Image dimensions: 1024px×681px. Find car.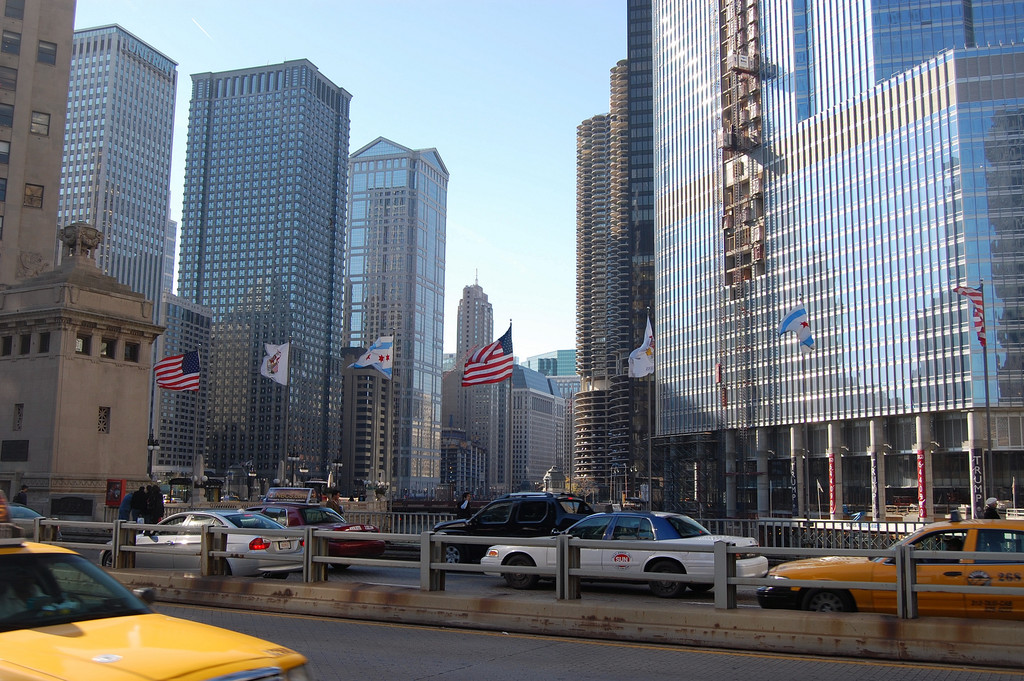
[480, 510, 769, 600].
